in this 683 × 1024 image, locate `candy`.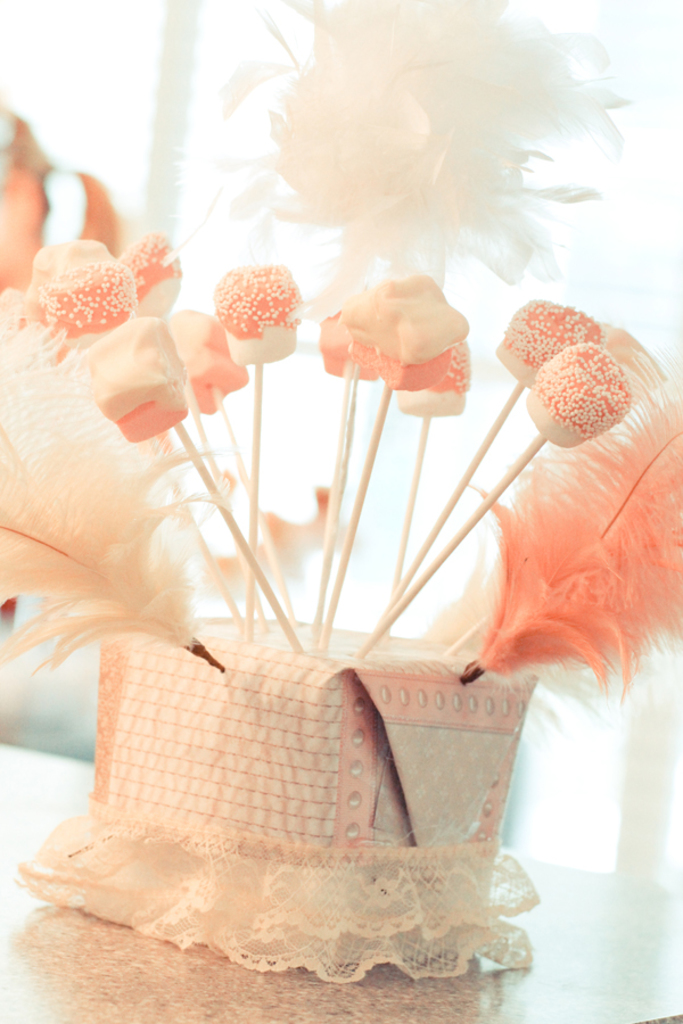
Bounding box: [526,341,634,449].
